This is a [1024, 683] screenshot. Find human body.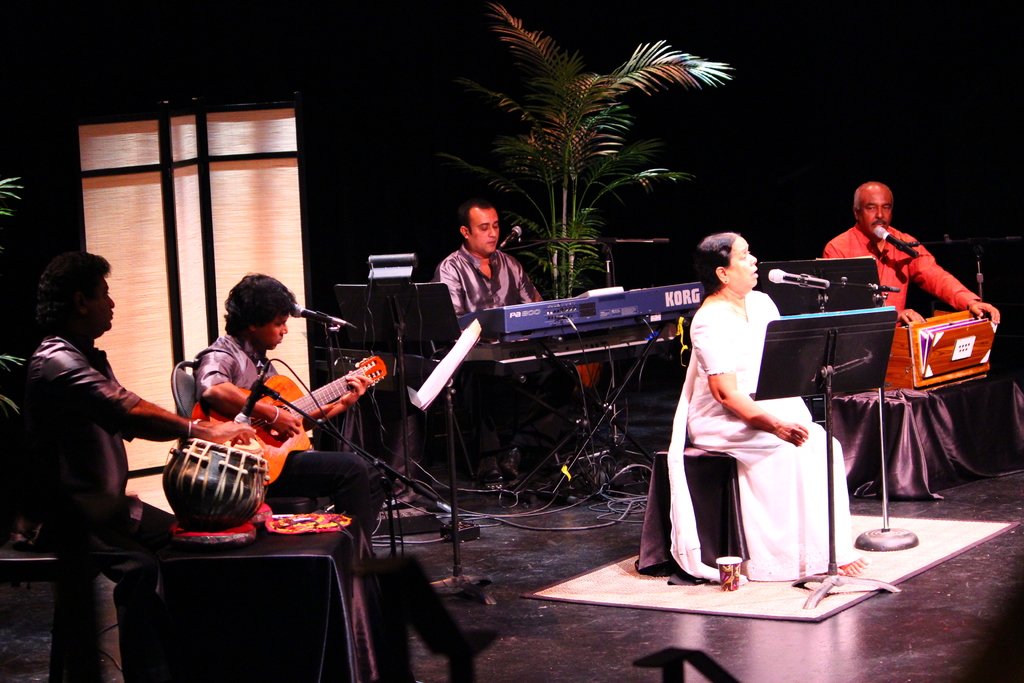
Bounding box: [435, 195, 545, 338].
